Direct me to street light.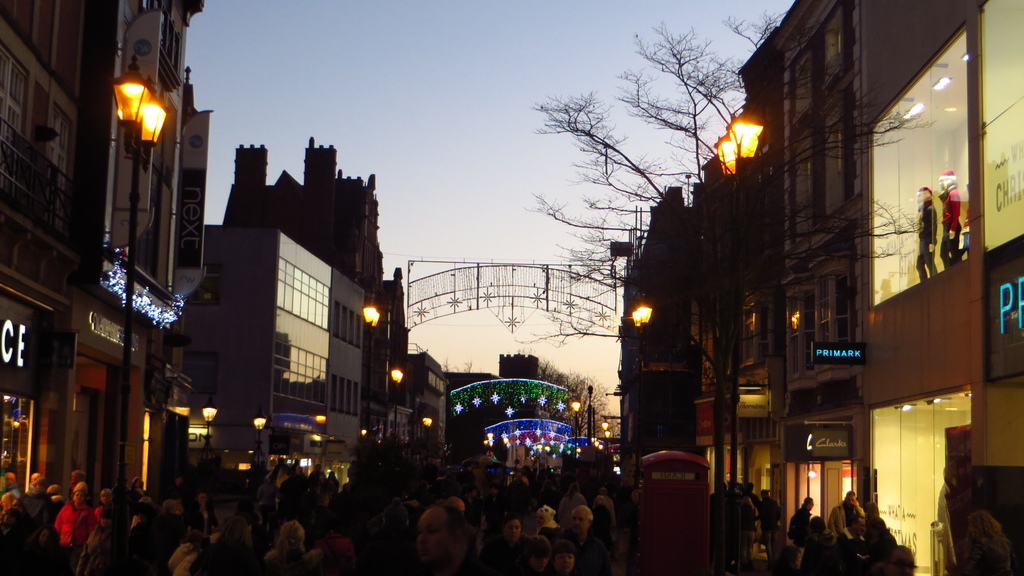
Direction: [360,300,379,431].
